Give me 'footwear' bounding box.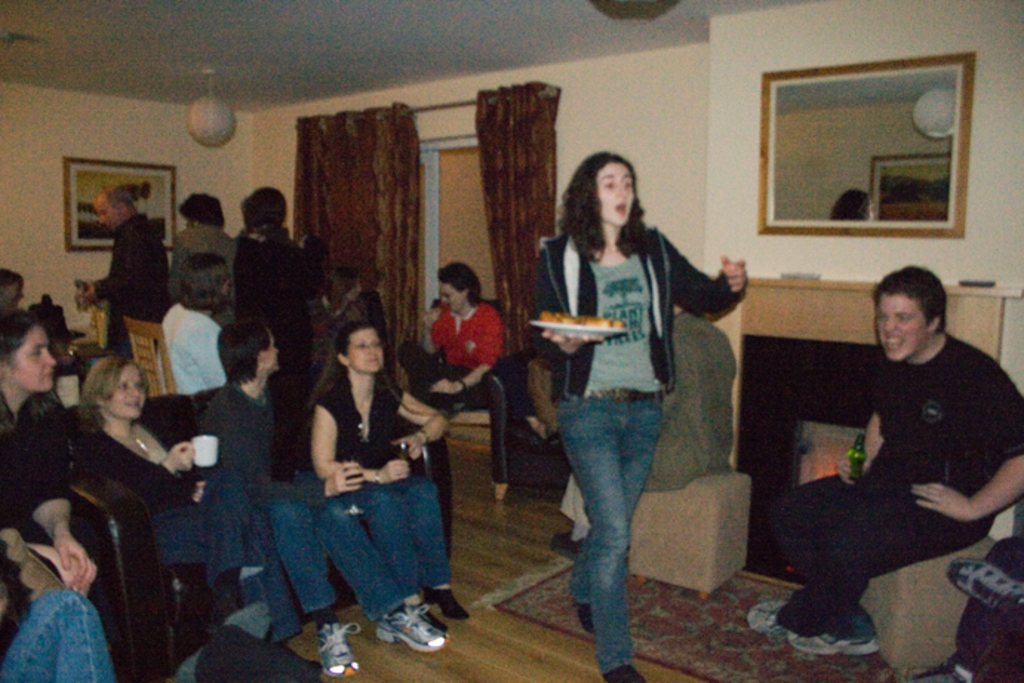
[left=954, top=560, right=1023, bottom=616].
